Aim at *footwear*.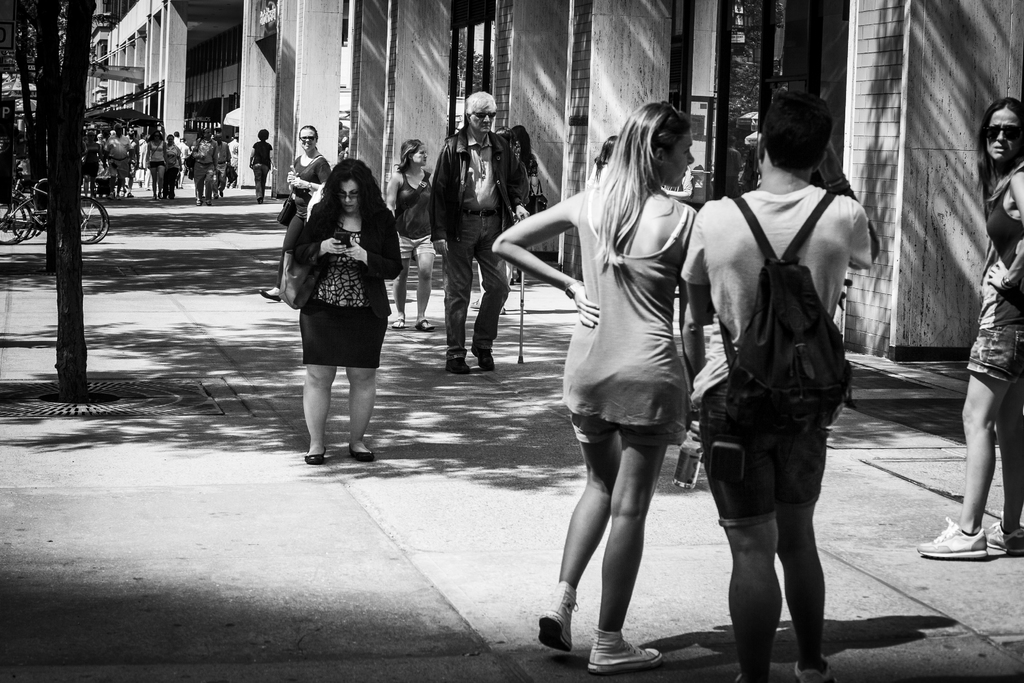
Aimed at rect(988, 520, 1023, 552).
